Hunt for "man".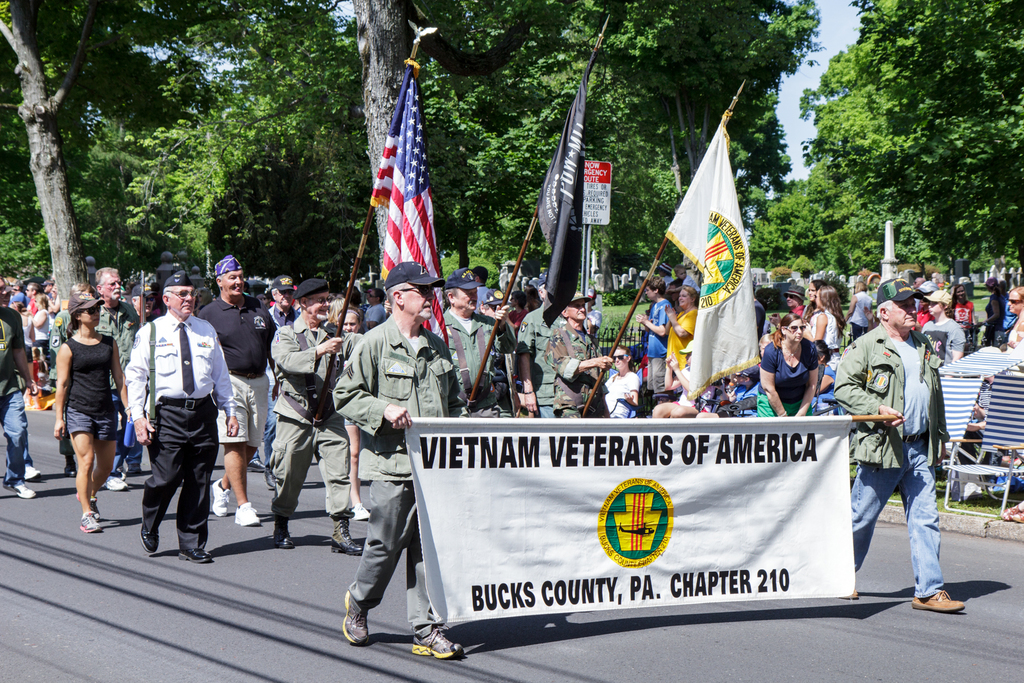
Hunted down at select_region(547, 299, 593, 413).
